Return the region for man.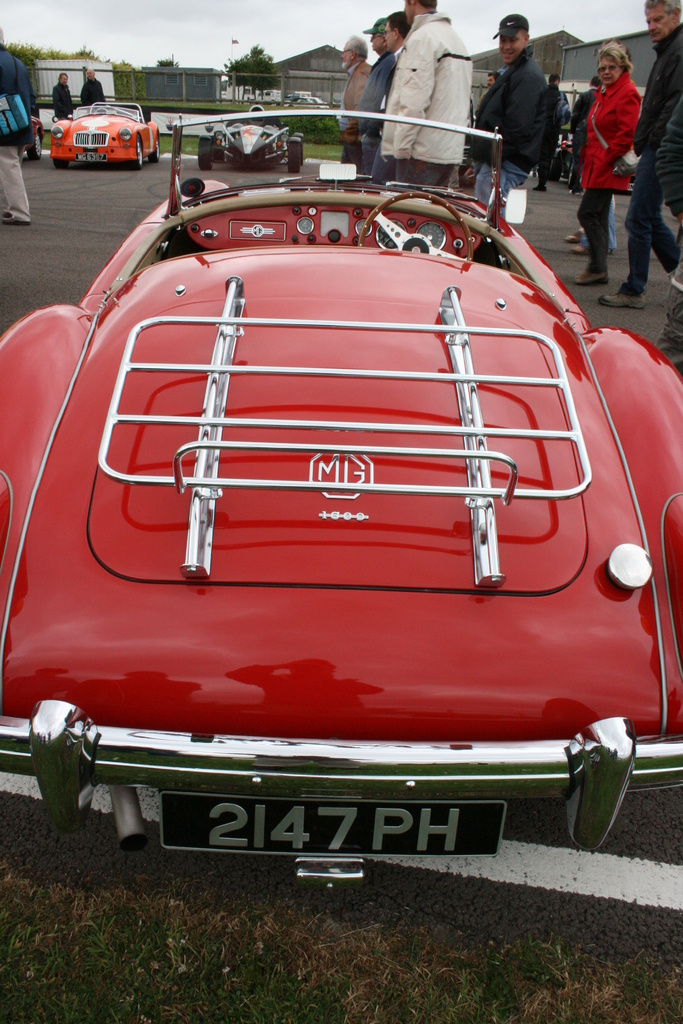
541:73:573:194.
